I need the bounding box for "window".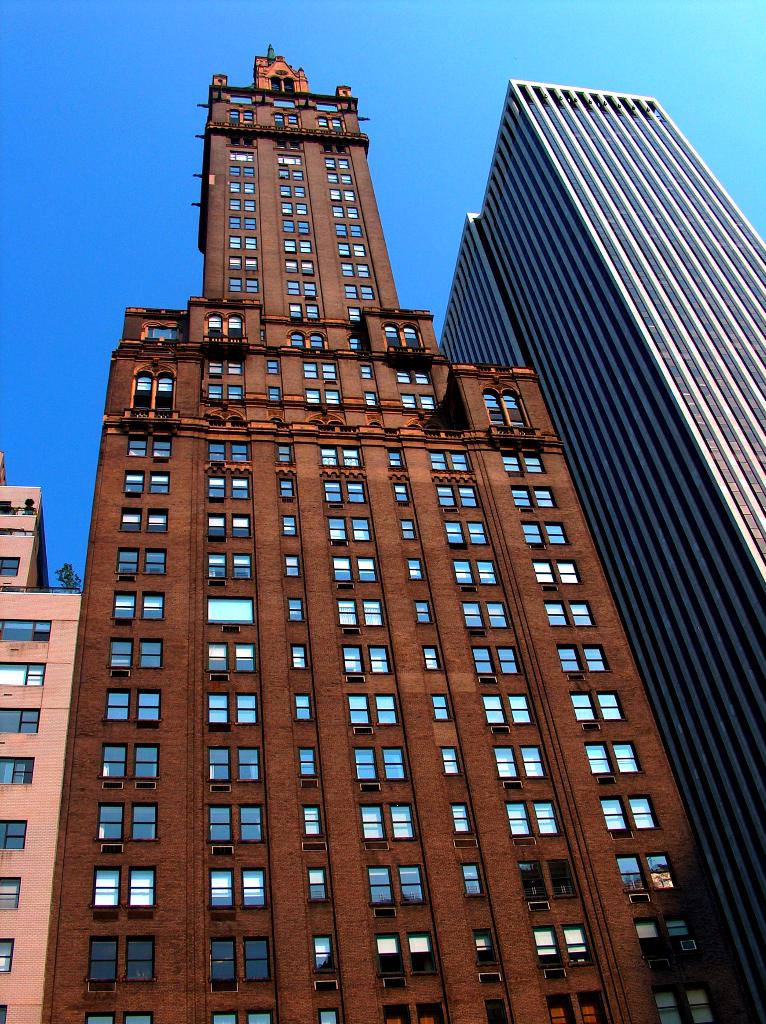
Here it is: box(258, 327, 269, 339).
